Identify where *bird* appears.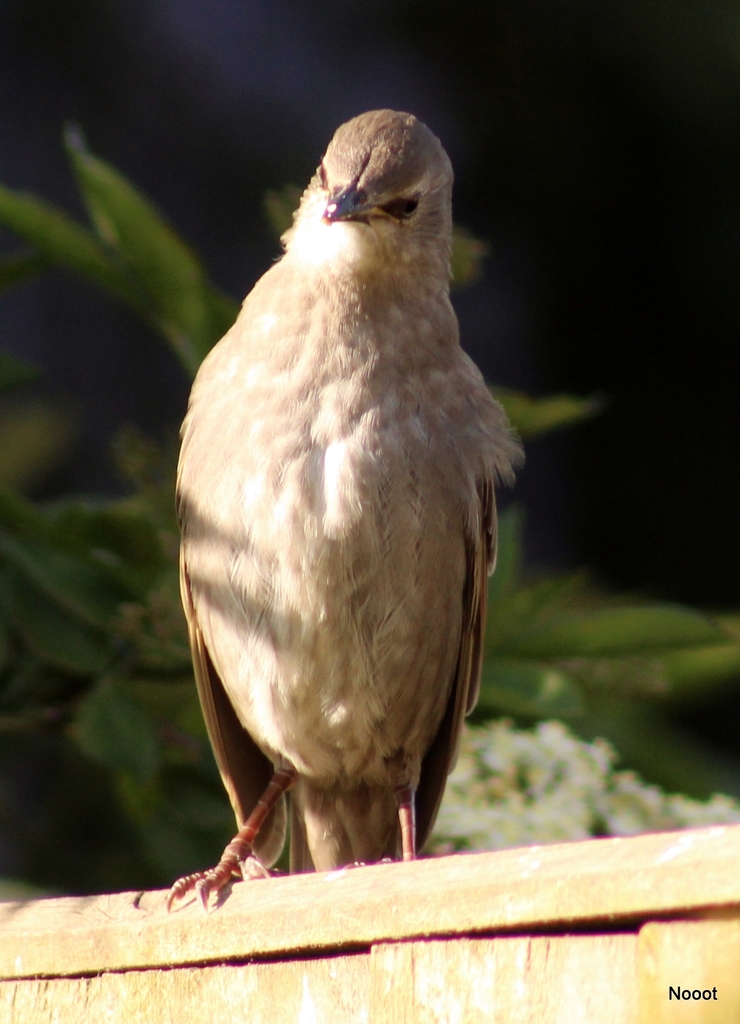
Appears at box(159, 128, 518, 916).
